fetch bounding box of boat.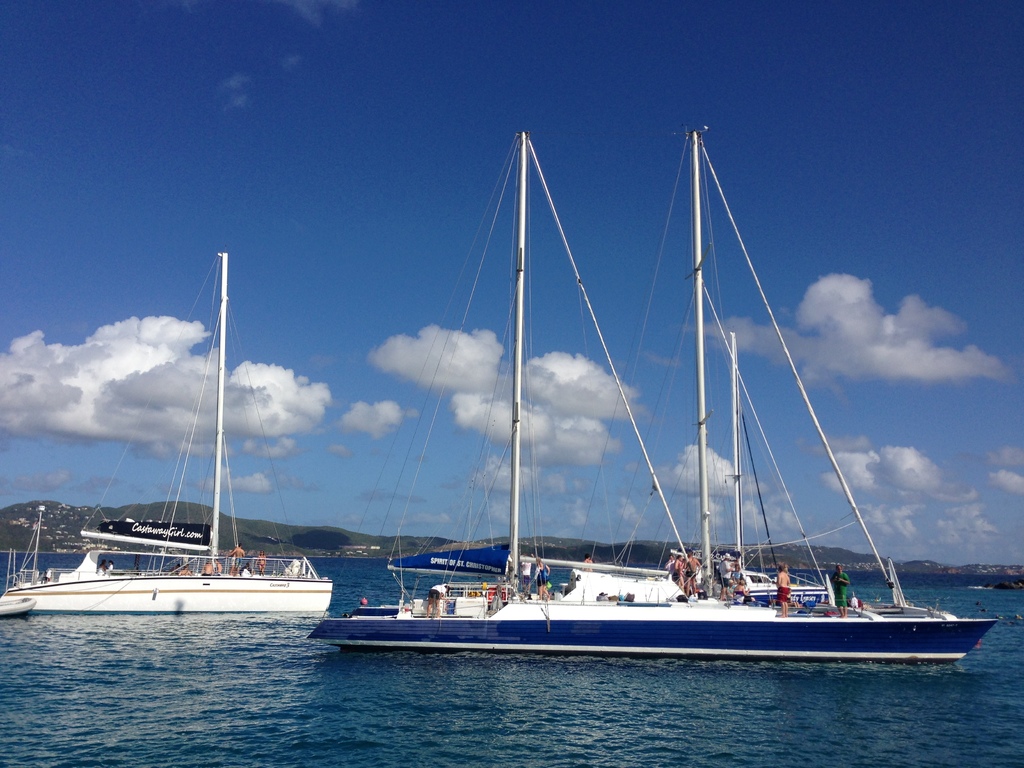
Bbox: l=0, t=593, r=40, b=619.
